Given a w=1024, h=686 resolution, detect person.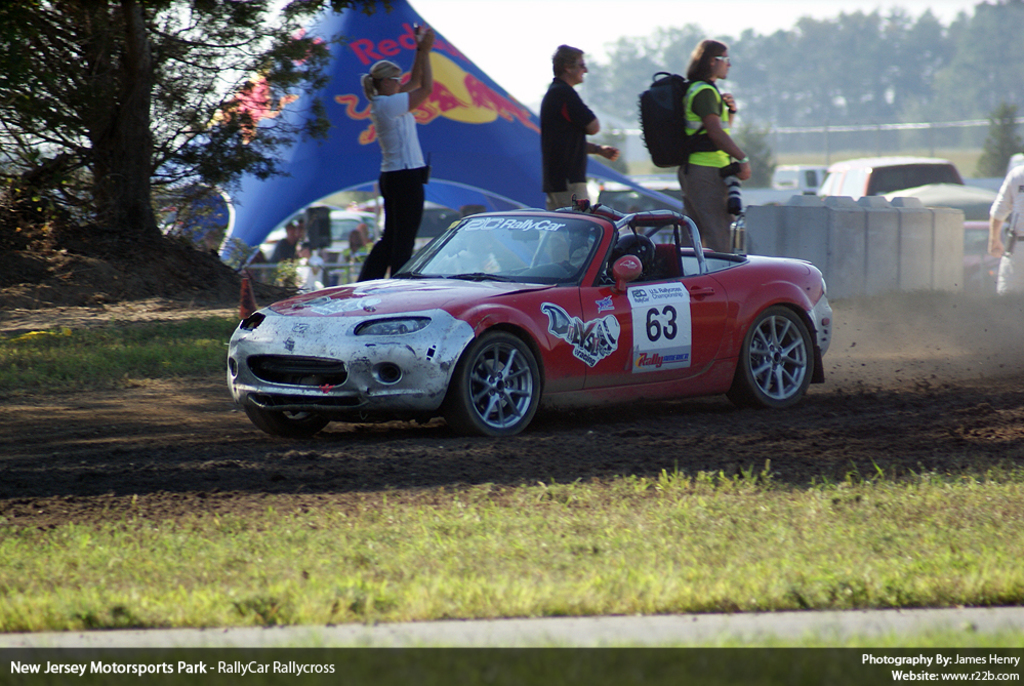
<box>989,163,1023,294</box>.
